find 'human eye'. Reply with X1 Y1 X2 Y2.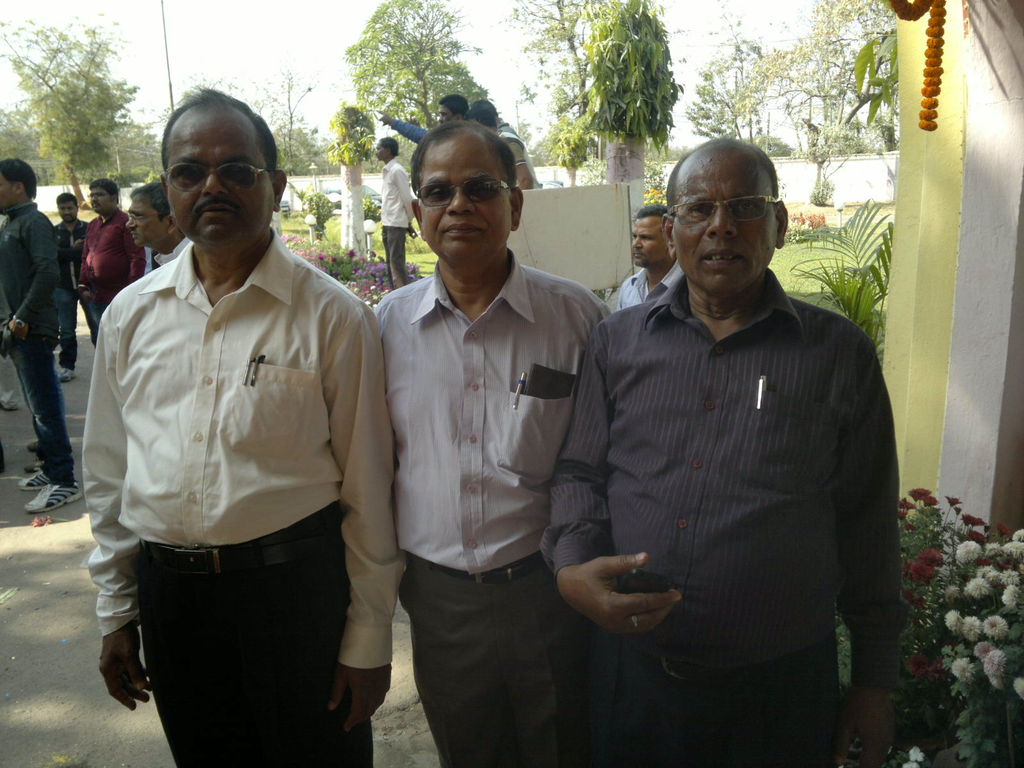
424 182 456 204.
